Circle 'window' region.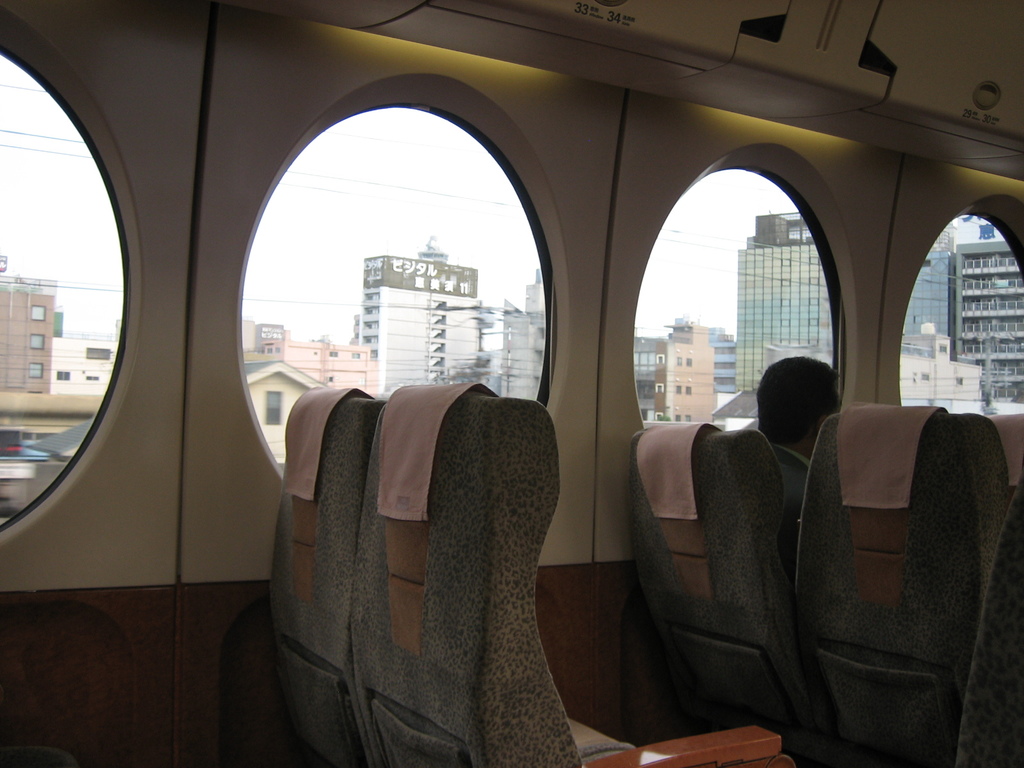
Region: select_region(350, 352, 362, 361).
